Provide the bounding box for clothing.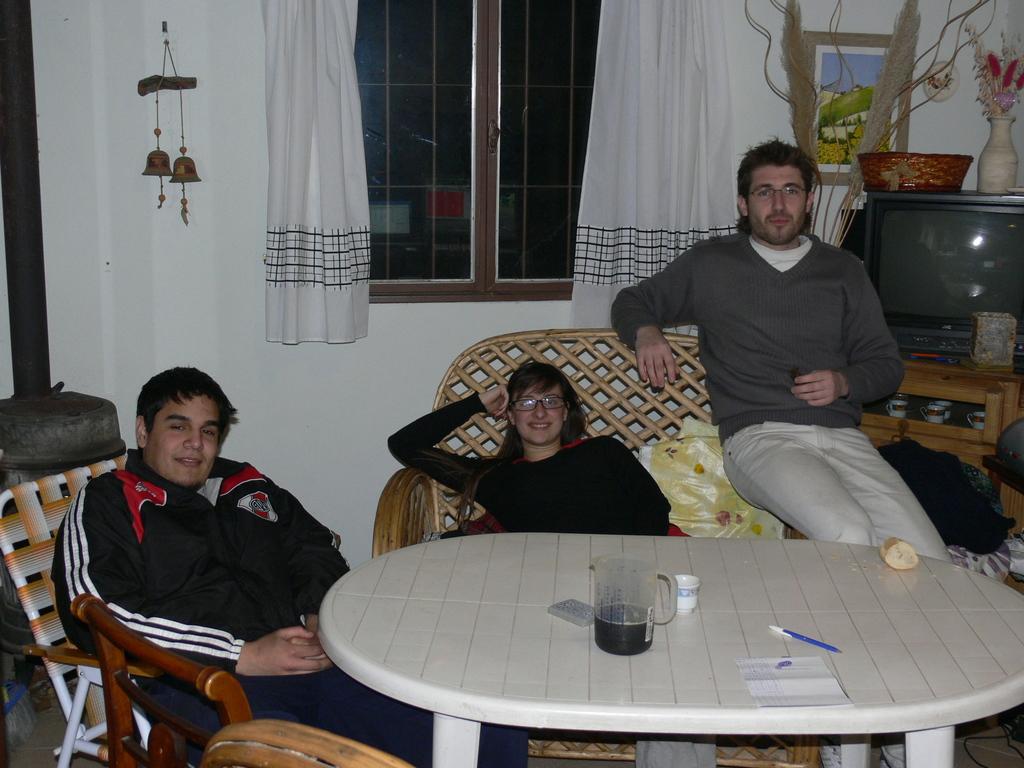
x1=52, y1=441, x2=527, y2=767.
